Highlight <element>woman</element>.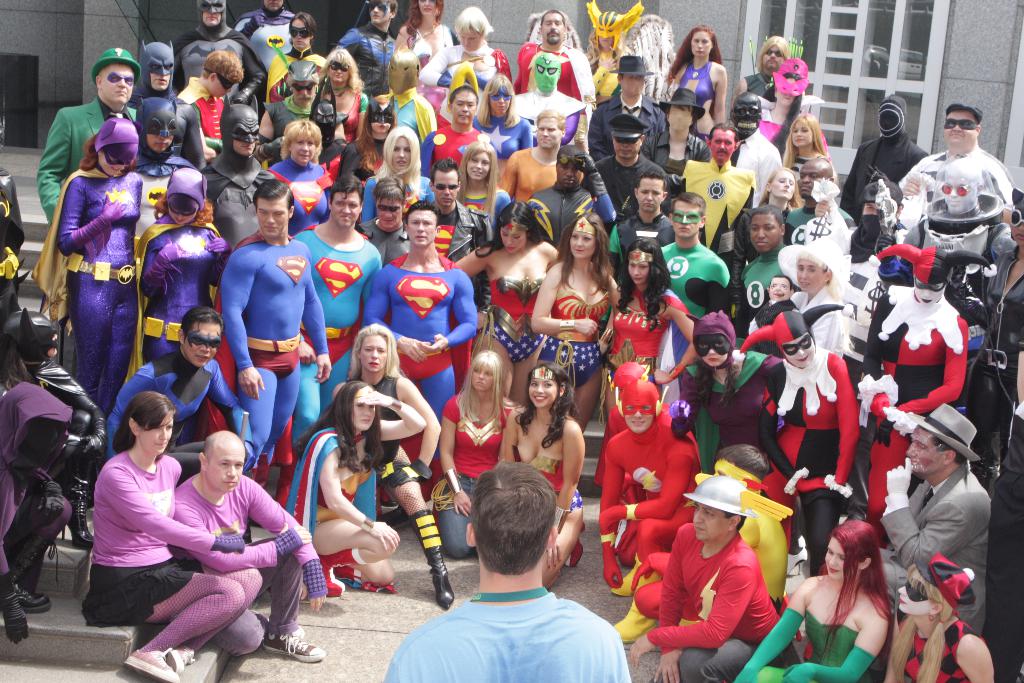
Highlighted region: x1=262, y1=117, x2=332, y2=240.
